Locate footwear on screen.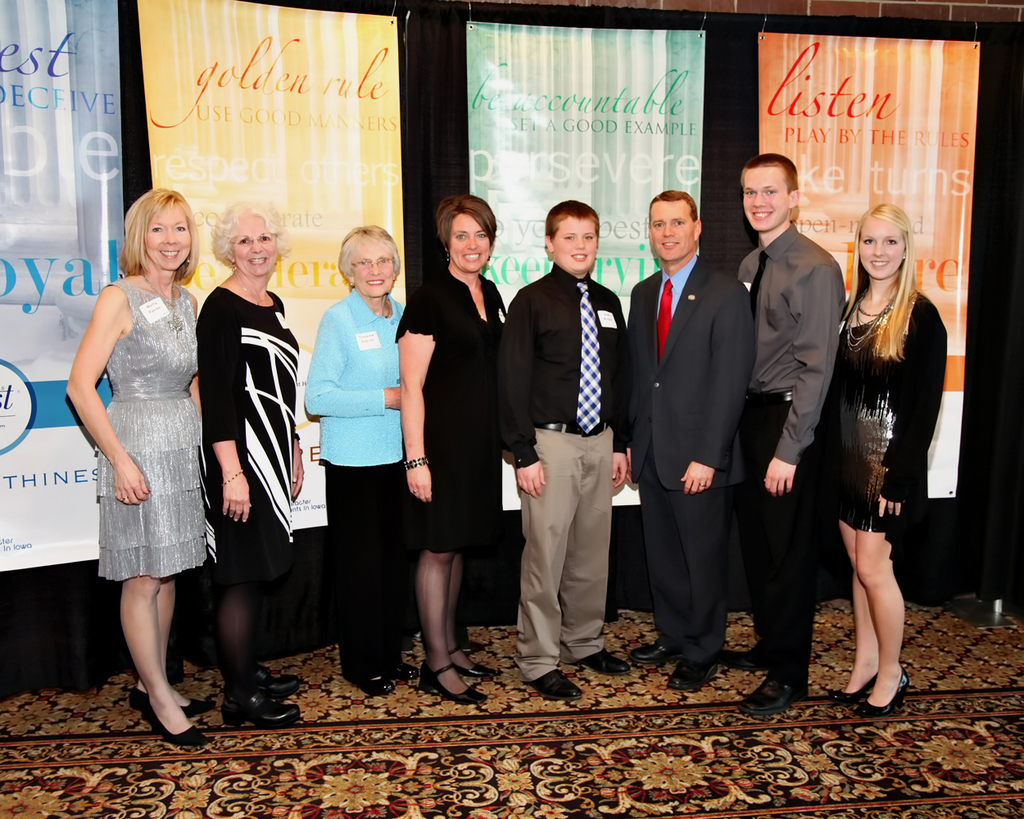
On screen at 386 651 423 685.
